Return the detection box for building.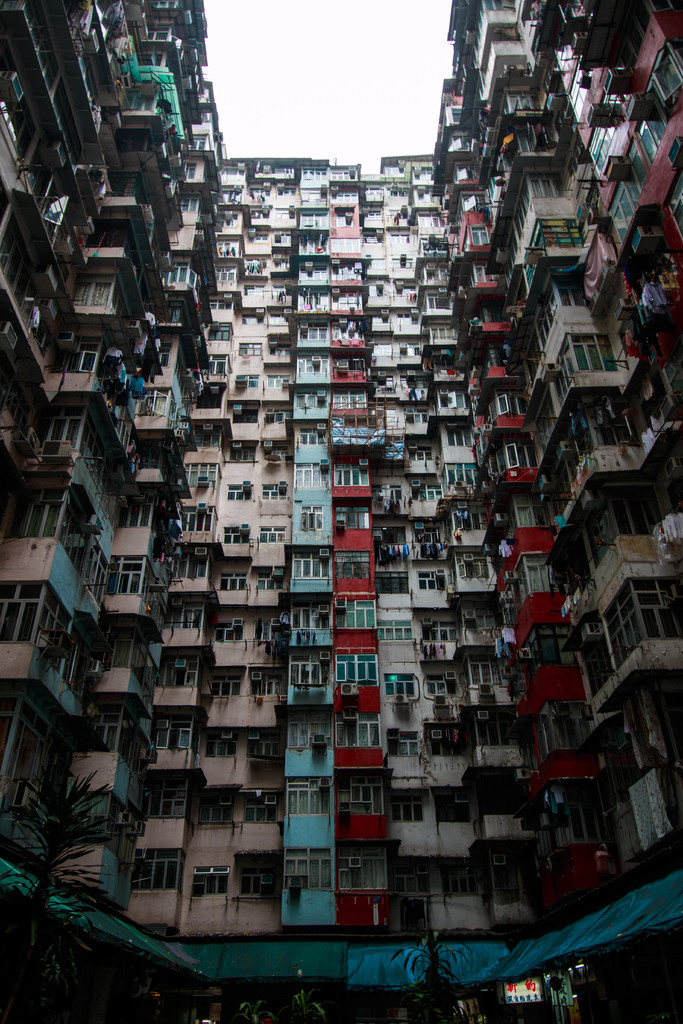
<region>0, 0, 682, 1023</region>.
